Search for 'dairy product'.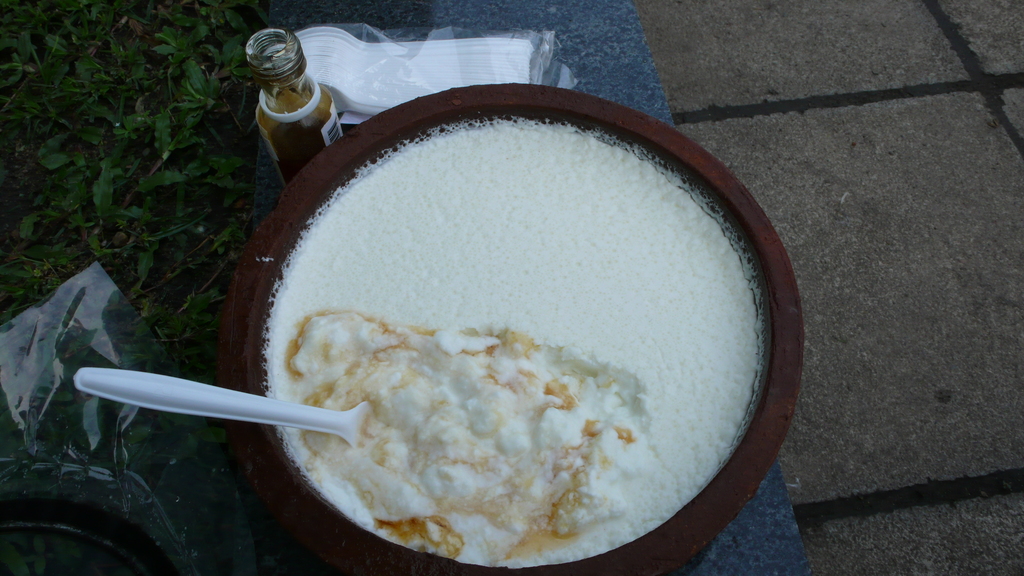
Found at (218,108,780,549).
